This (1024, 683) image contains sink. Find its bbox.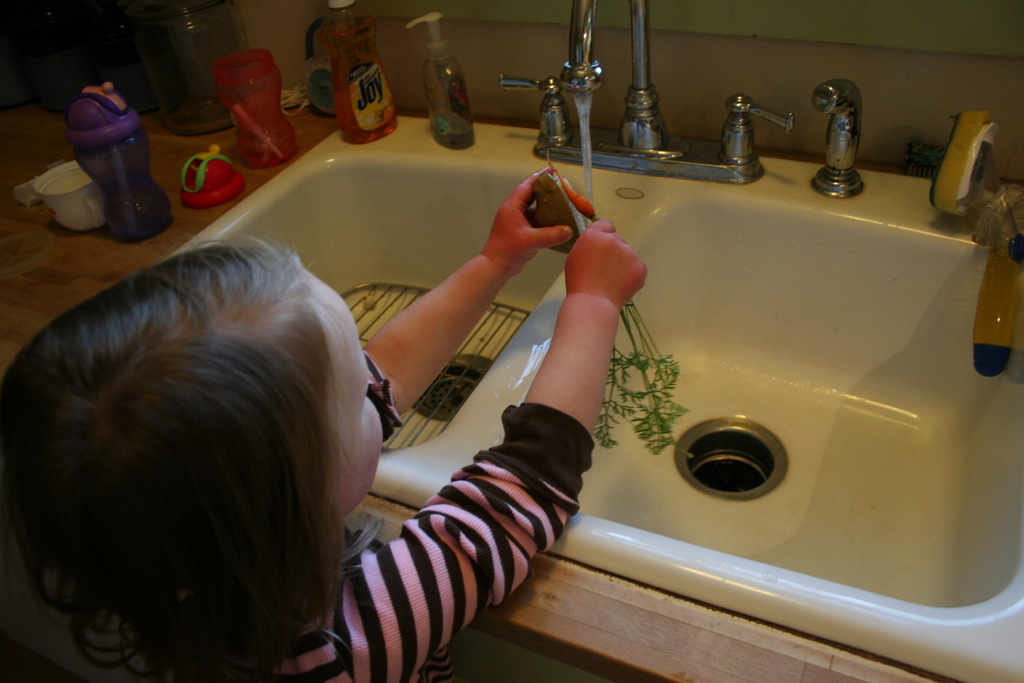
(162,0,1023,682).
